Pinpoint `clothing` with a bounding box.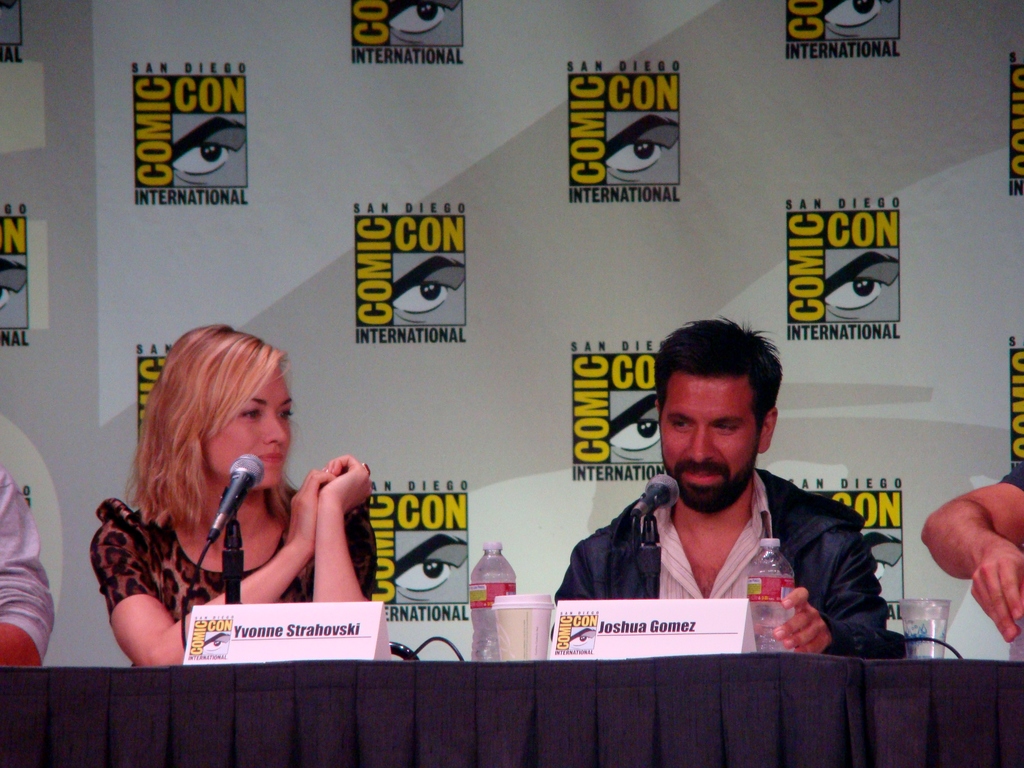
[x1=0, y1=468, x2=63, y2=667].
